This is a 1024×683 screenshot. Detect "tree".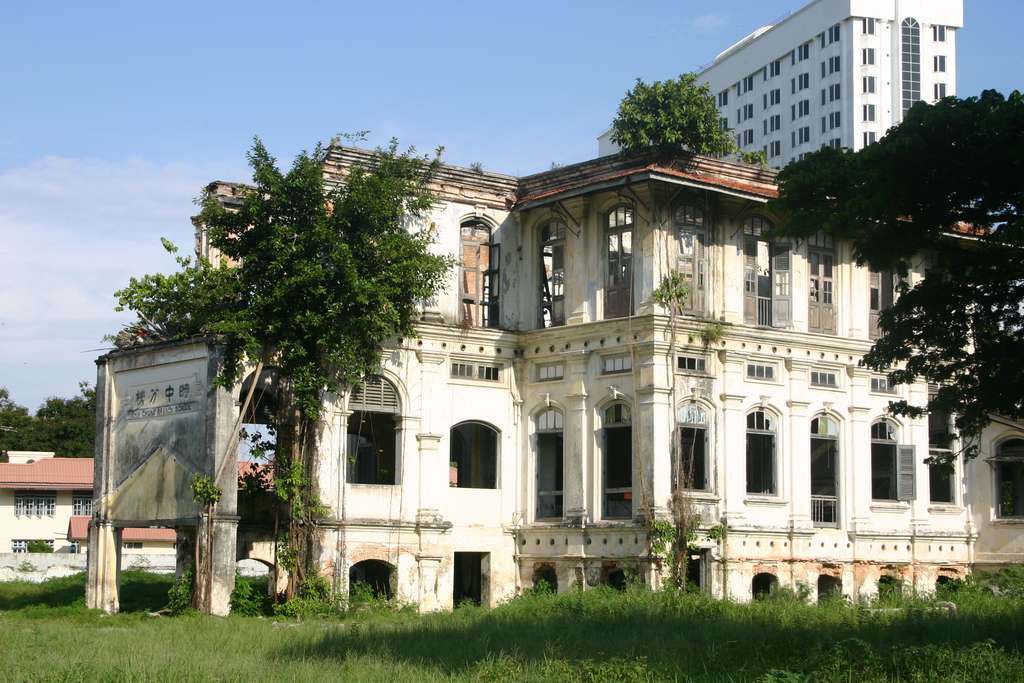
bbox=[604, 70, 735, 166].
